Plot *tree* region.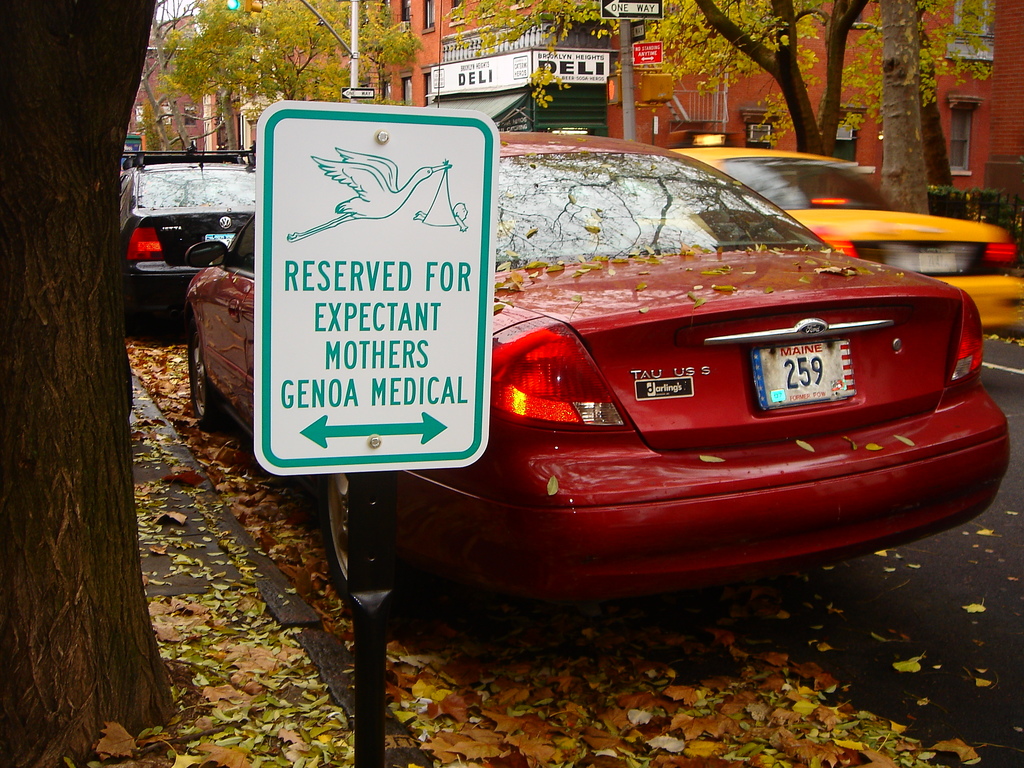
Plotted at rect(0, 0, 167, 767).
